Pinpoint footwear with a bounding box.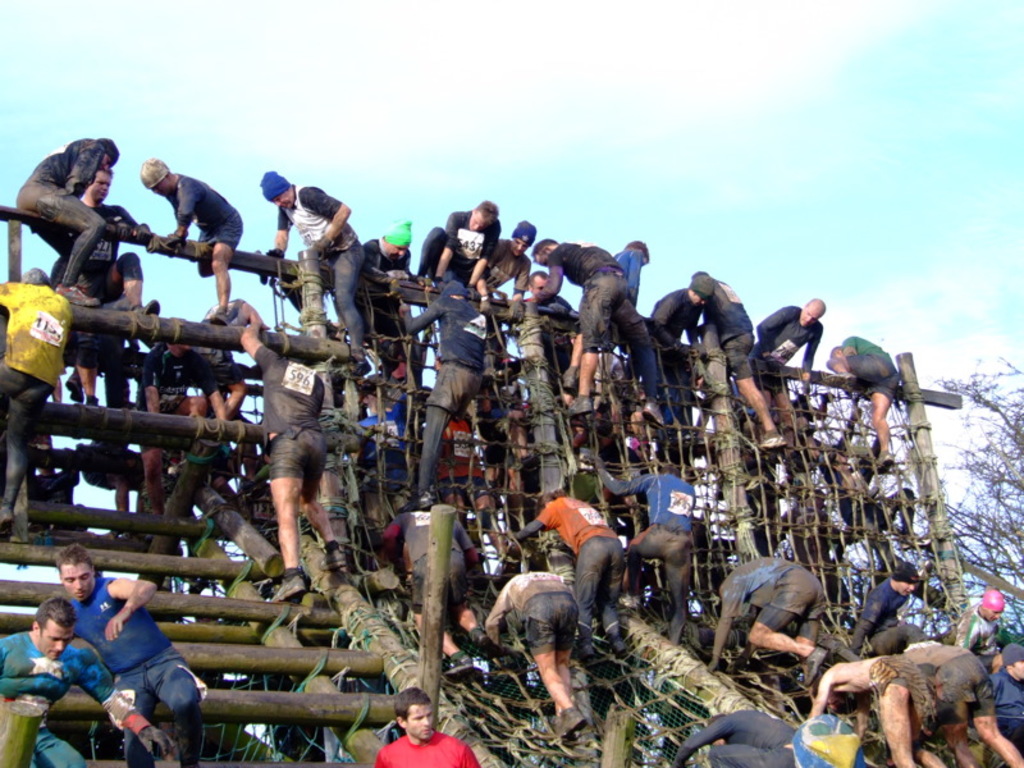
(x1=401, y1=484, x2=438, y2=511).
